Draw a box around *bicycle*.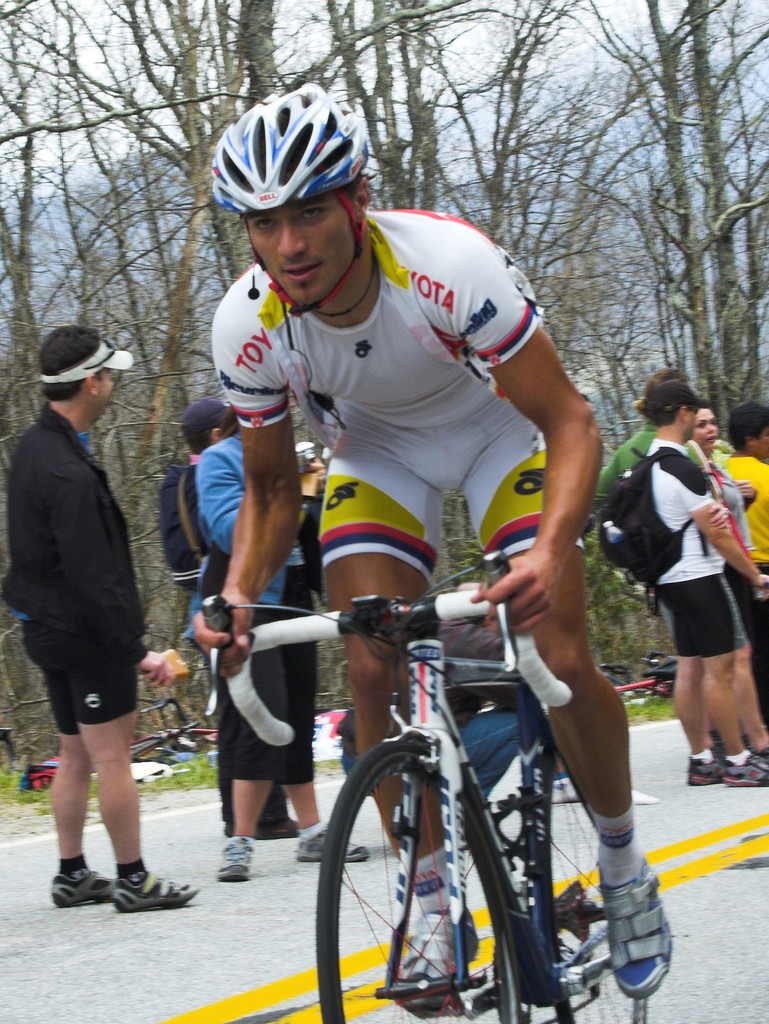
x1=198, y1=546, x2=675, y2=1023.
